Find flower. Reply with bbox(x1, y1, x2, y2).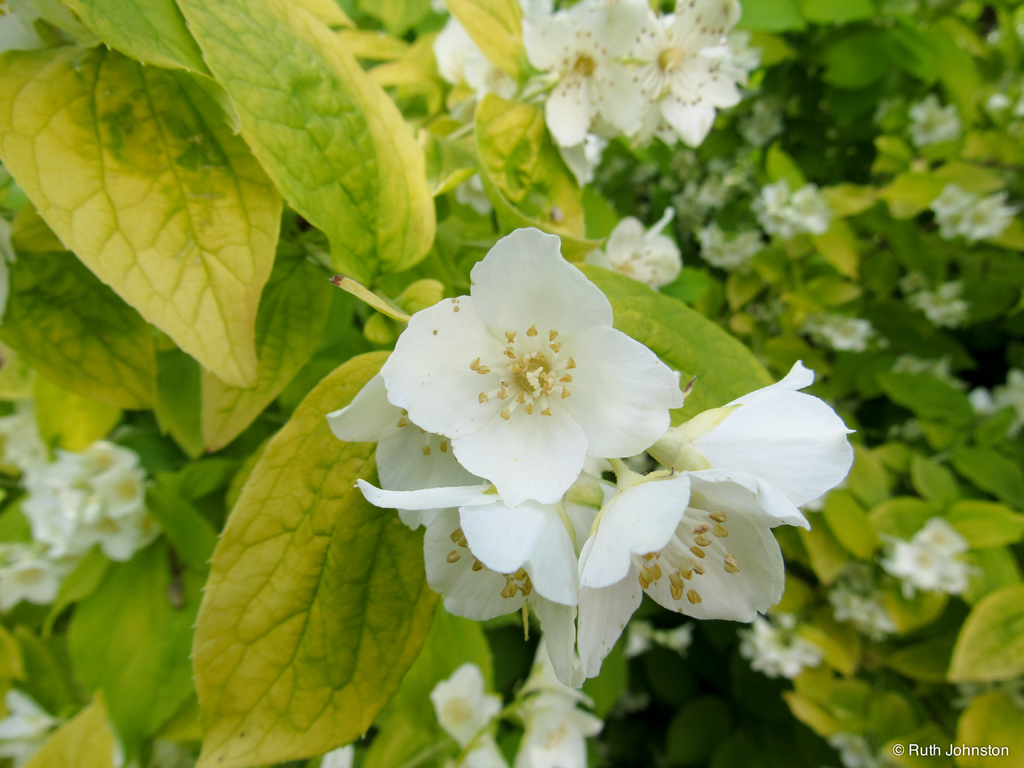
bbox(1, 688, 60, 766).
